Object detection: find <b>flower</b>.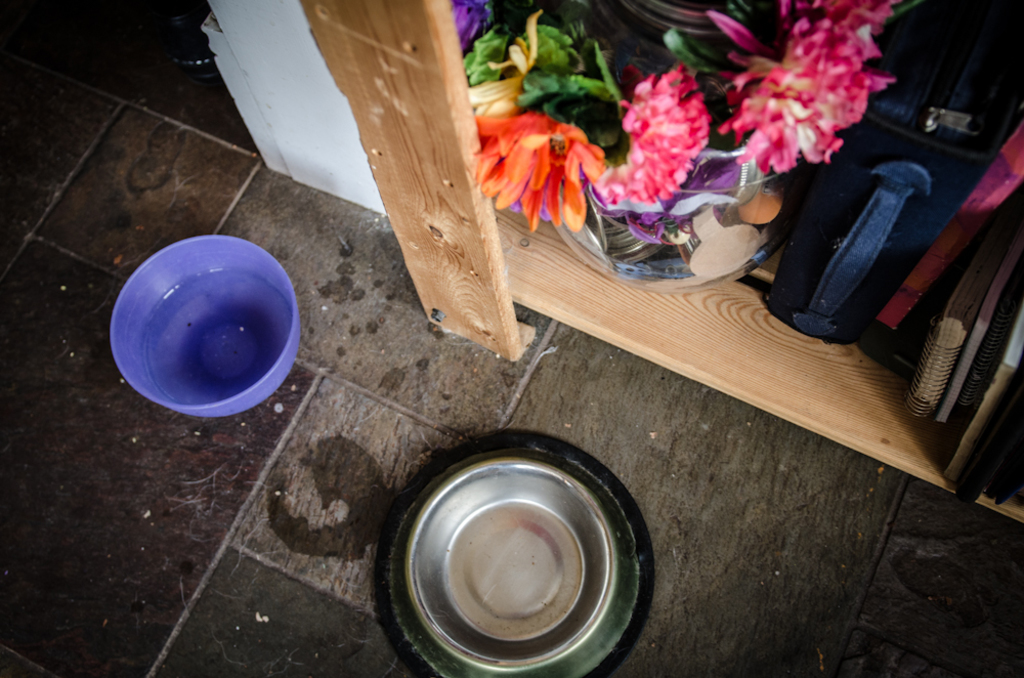
region(768, 0, 892, 39).
